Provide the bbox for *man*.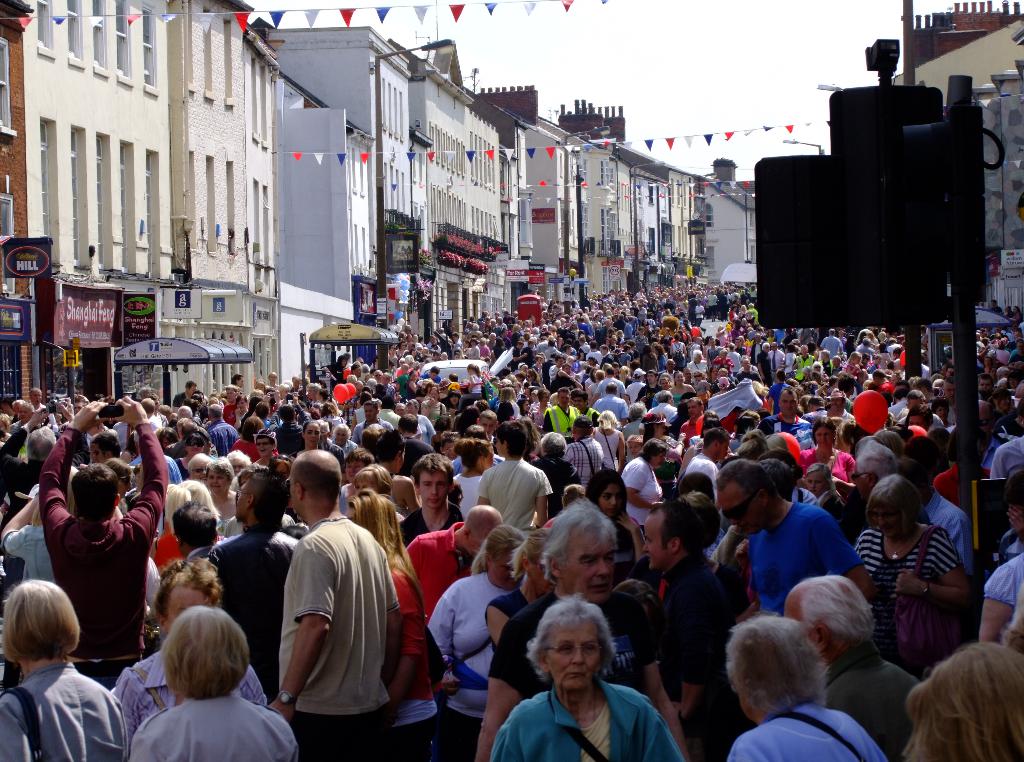
crop(28, 386, 56, 424).
